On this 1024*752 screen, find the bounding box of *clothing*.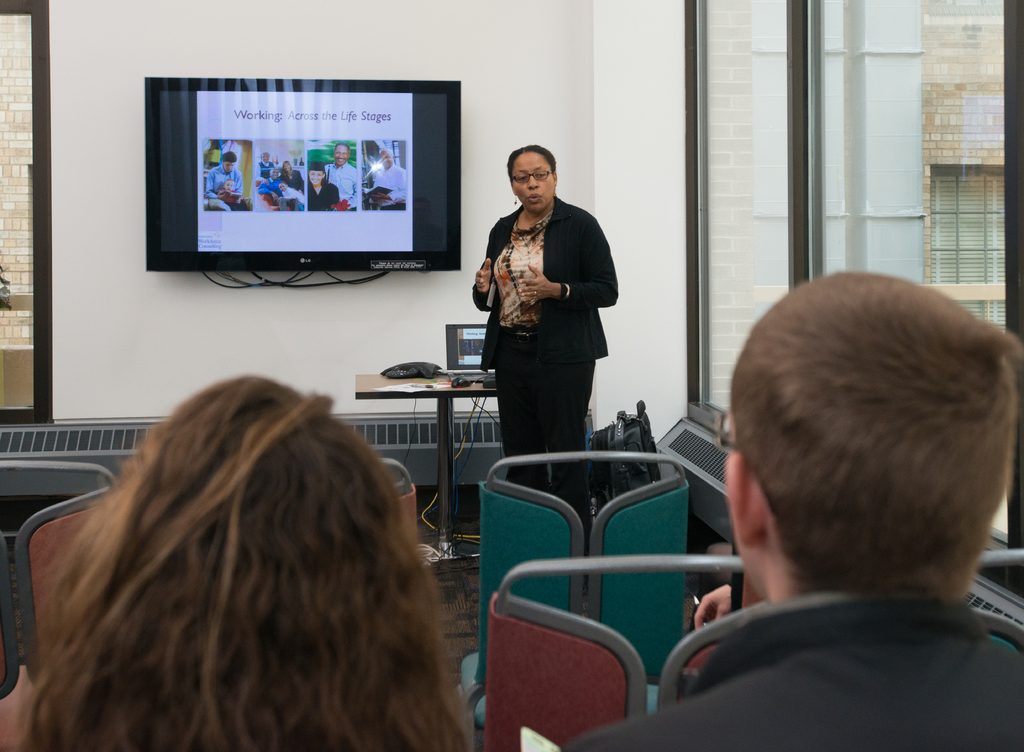
Bounding box: crop(325, 164, 366, 207).
